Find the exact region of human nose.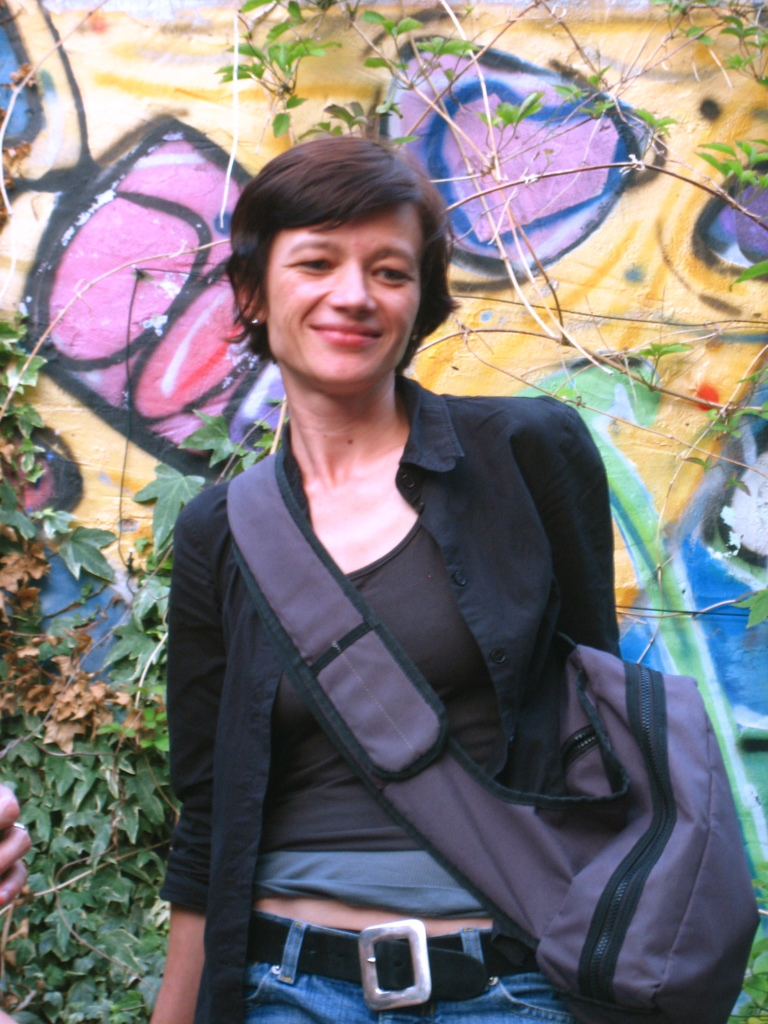
Exact region: 326:262:377:314.
